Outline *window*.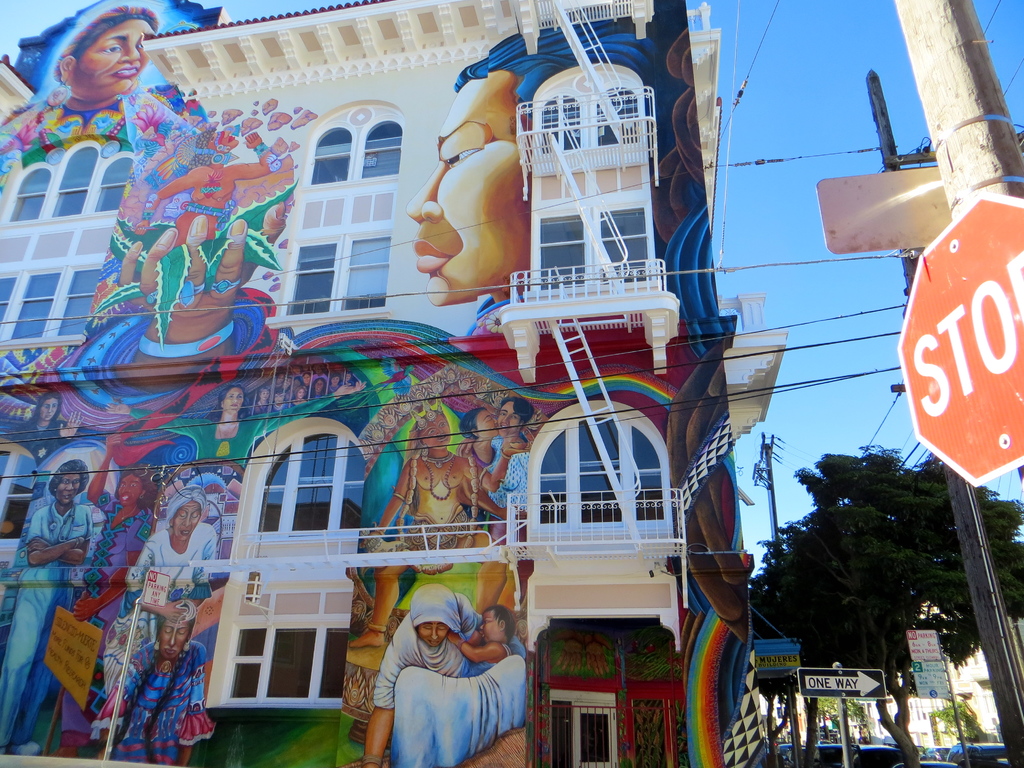
Outline: (343,234,388,307).
